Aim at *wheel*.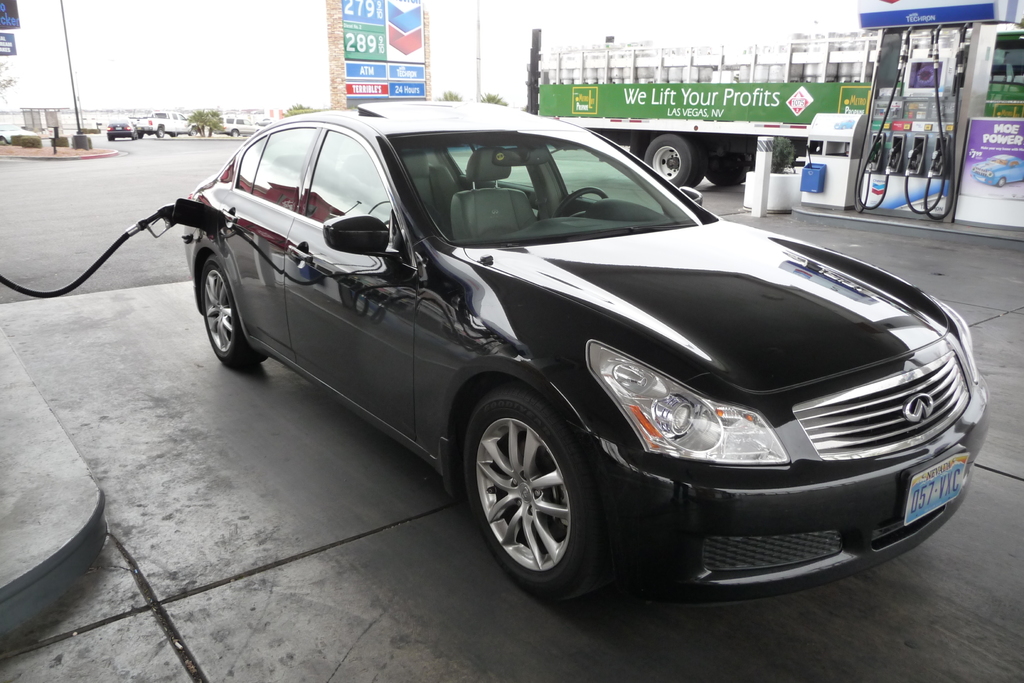
Aimed at l=741, t=153, r=753, b=182.
